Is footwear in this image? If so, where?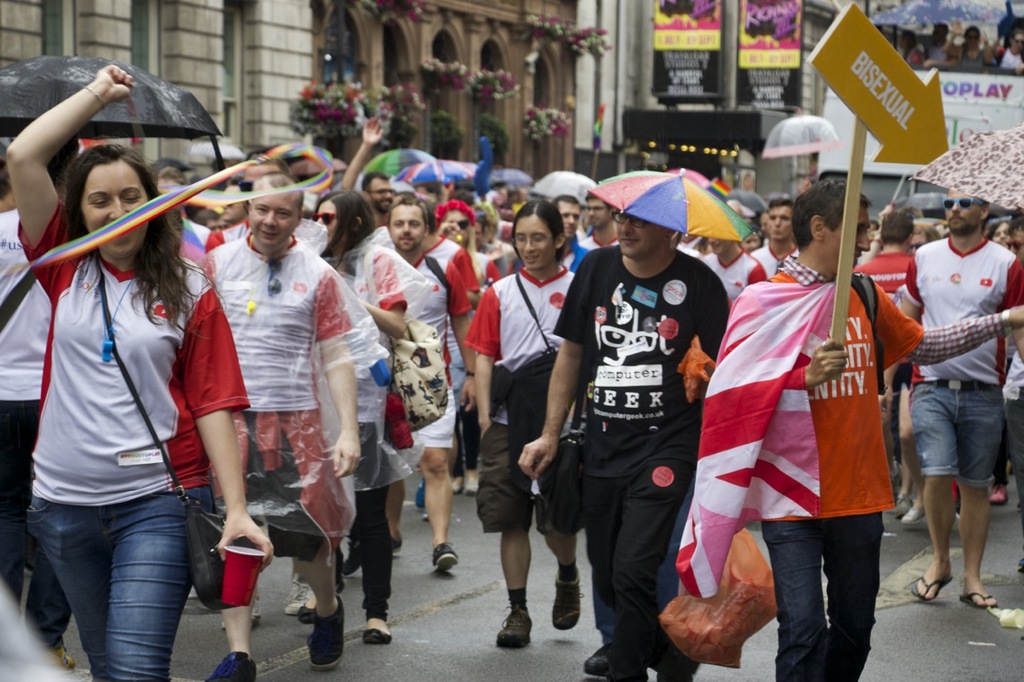
Yes, at box(285, 576, 310, 615).
